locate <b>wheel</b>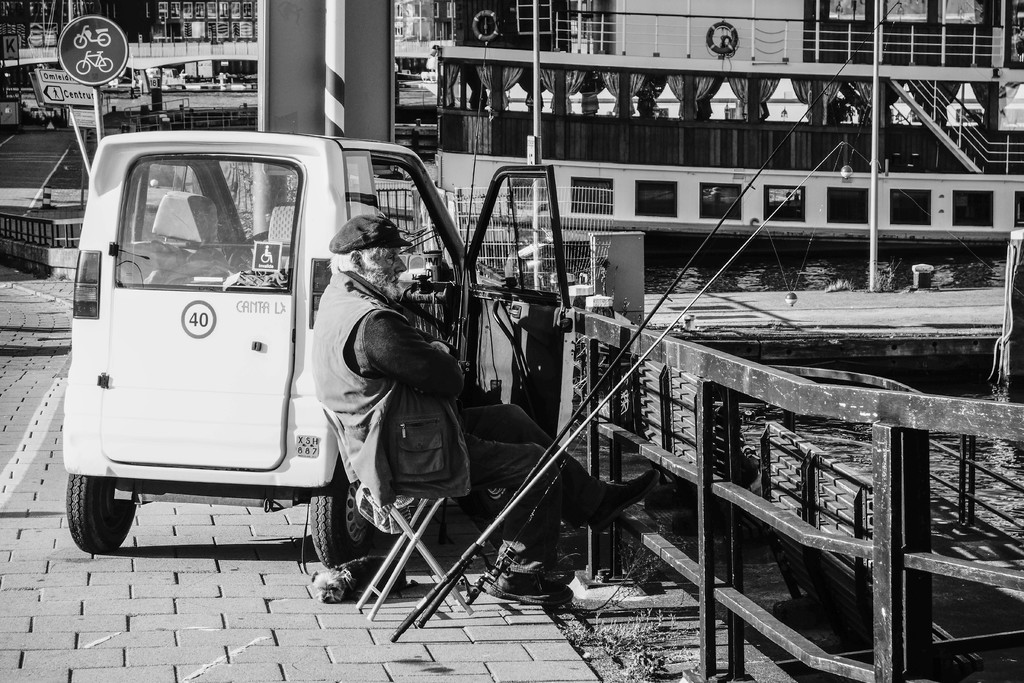
<bbox>67, 467, 140, 552</bbox>
